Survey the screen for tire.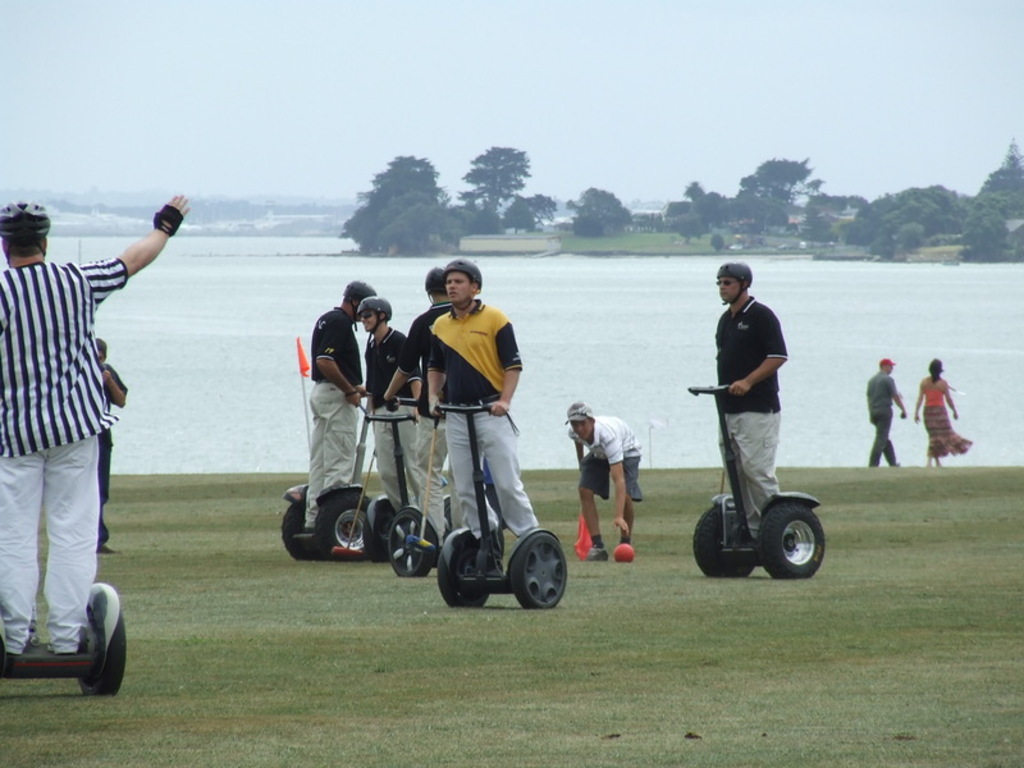
Survey found: {"left": 500, "top": 524, "right": 573, "bottom": 611}.
